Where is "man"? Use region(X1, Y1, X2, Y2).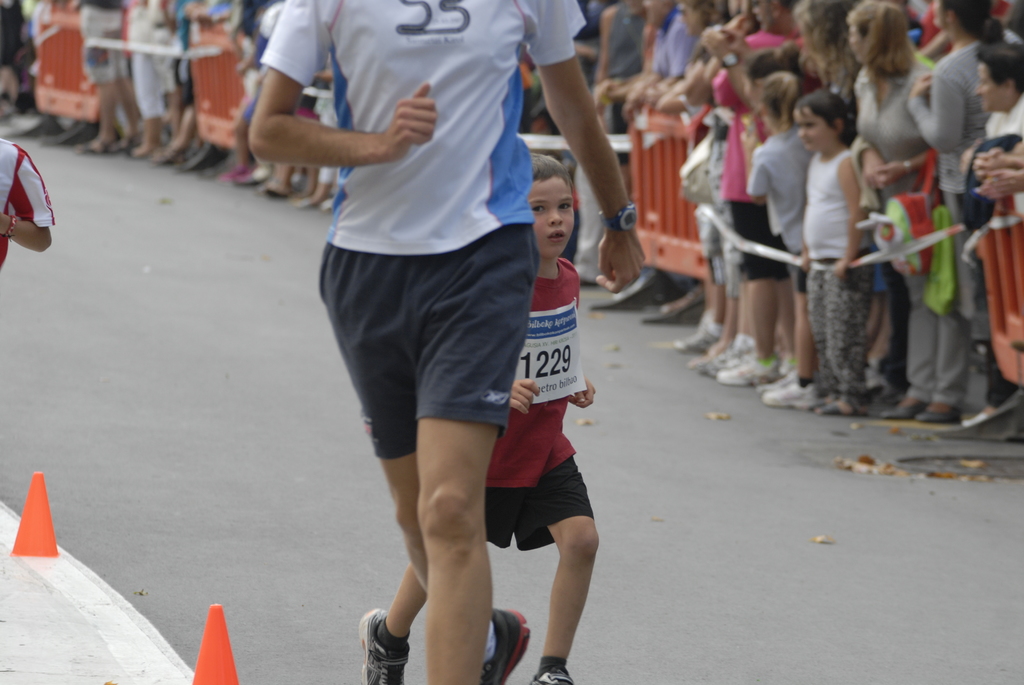
region(266, 0, 617, 661).
